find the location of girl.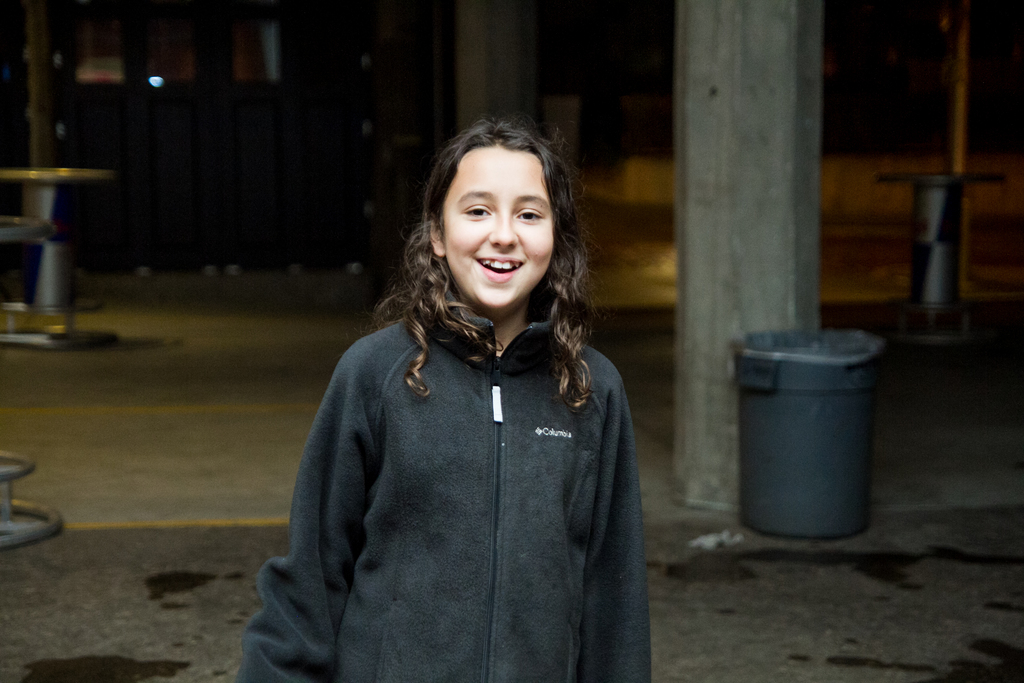
Location: bbox=(234, 111, 652, 682).
